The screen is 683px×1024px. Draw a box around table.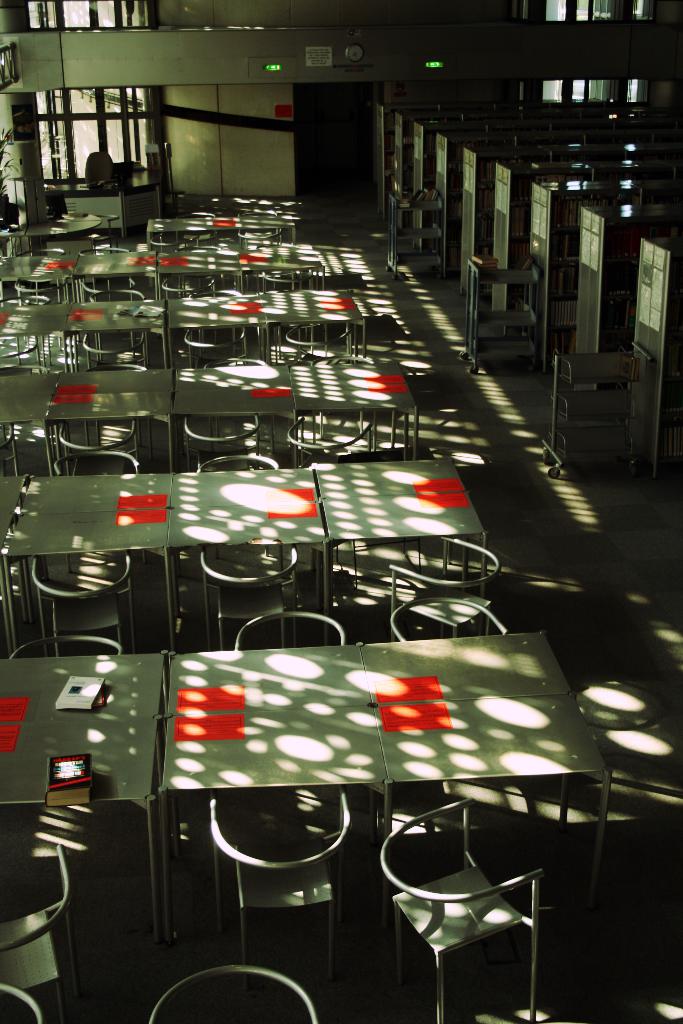
x1=0, y1=449, x2=491, y2=628.
